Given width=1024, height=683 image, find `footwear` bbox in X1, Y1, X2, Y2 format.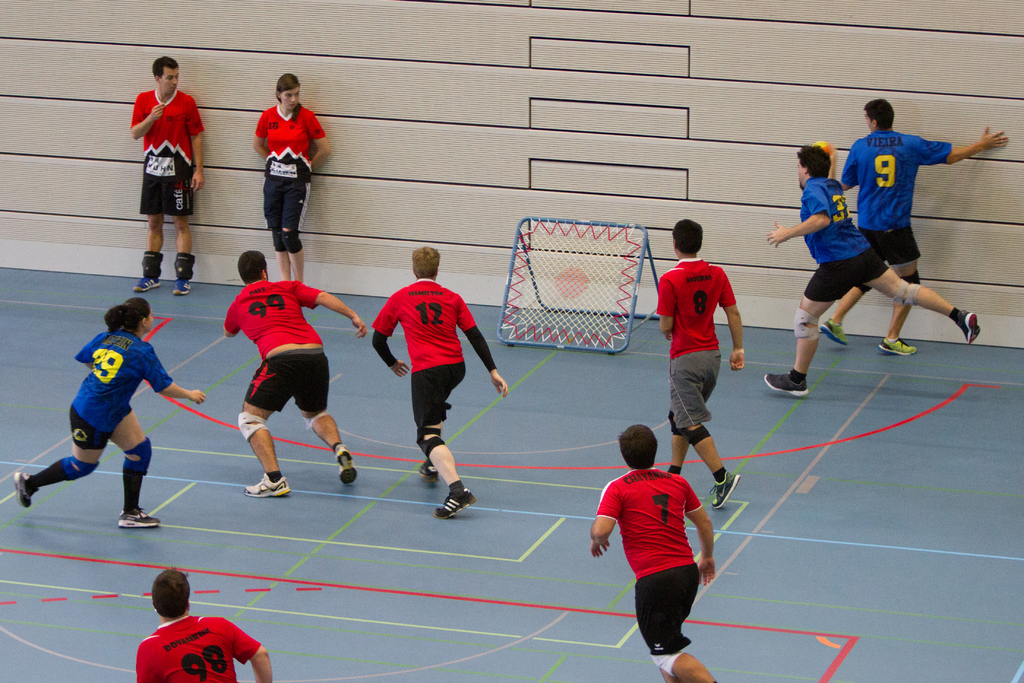
337, 446, 359, 487.
